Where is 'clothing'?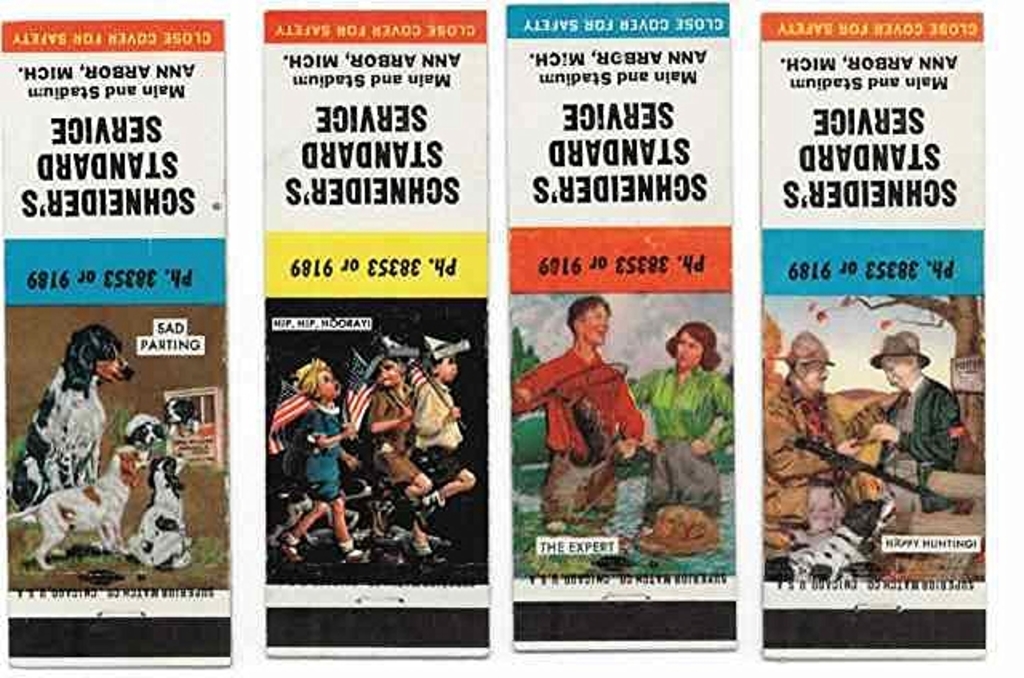
x1=368, y1=377, x2=414, y2=489.
